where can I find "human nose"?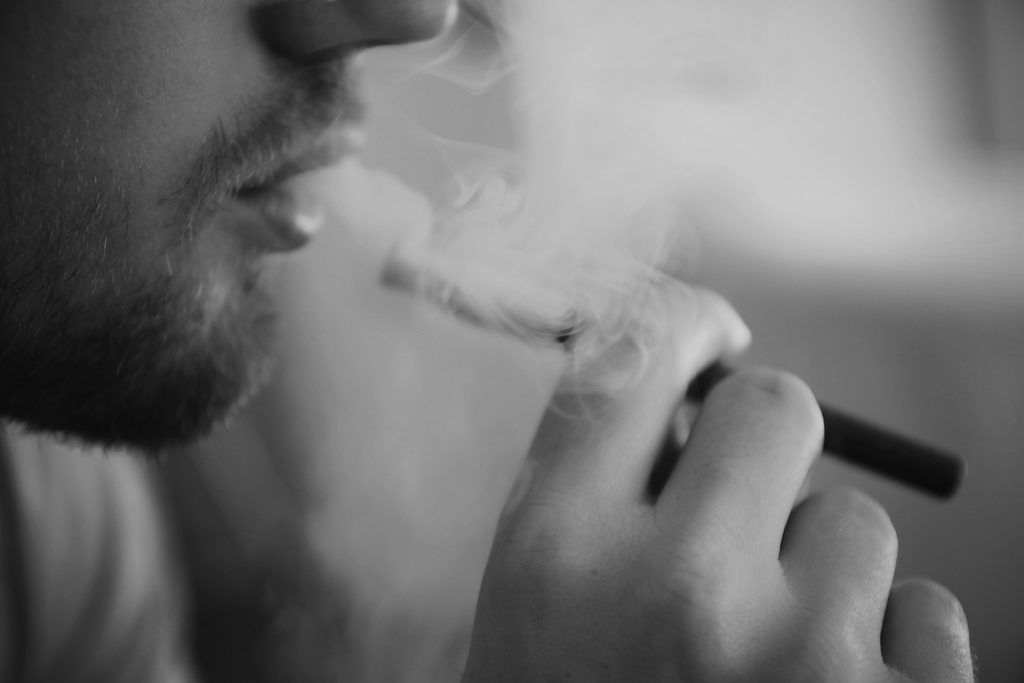
You can find it at box(255, 0, 460, 62).
